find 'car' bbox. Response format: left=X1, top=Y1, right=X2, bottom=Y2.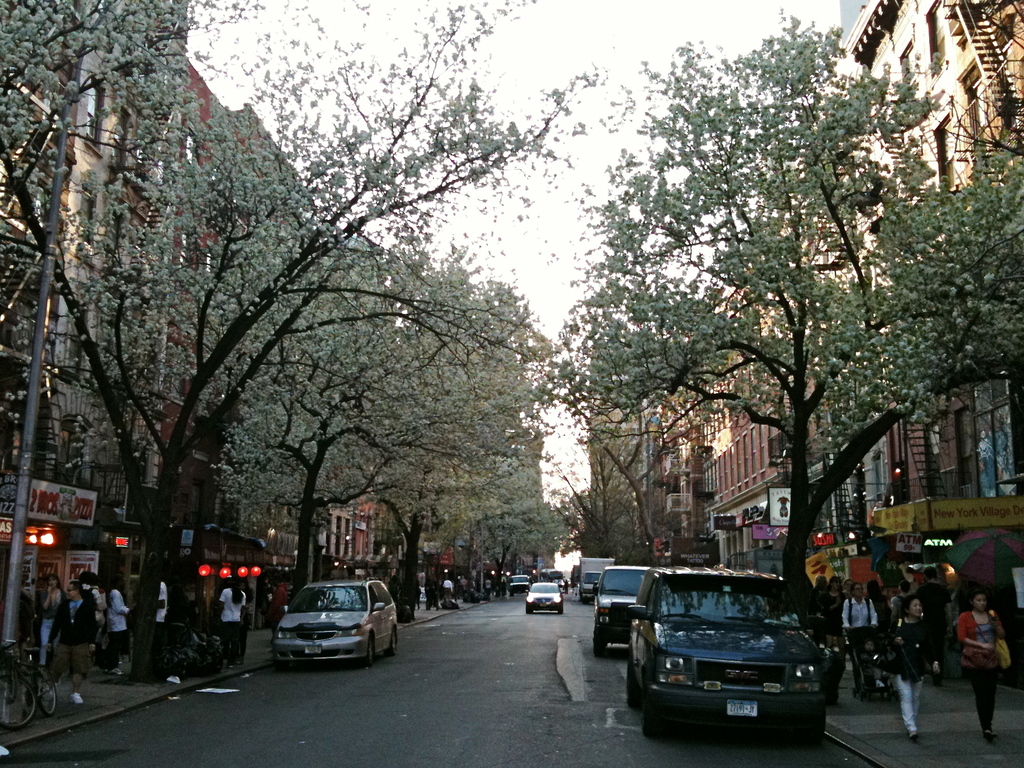
left=584, top=557, right=656, bottom=663.
